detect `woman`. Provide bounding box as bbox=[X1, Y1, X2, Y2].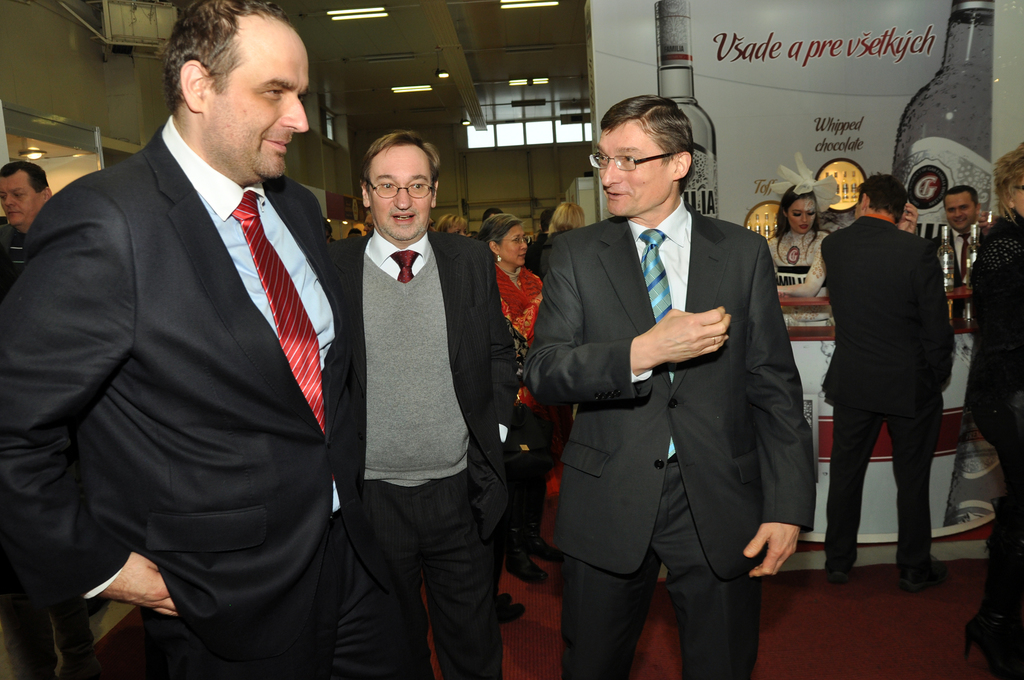
bbox=[430, 211, 477, 238].
